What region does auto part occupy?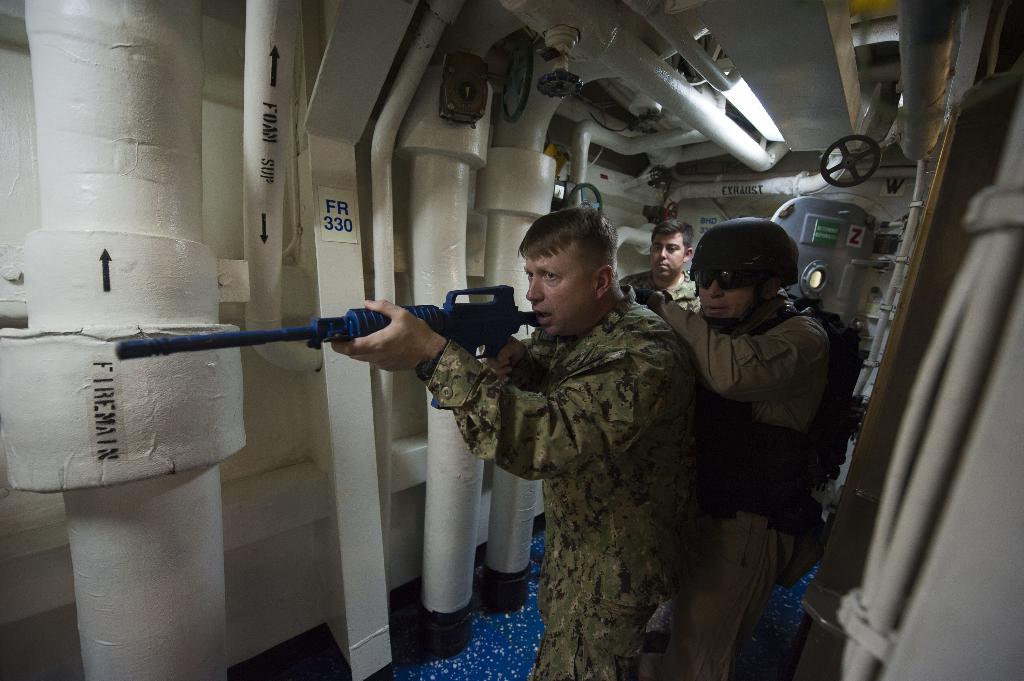
l=817, t=130, r=893, b=184.
